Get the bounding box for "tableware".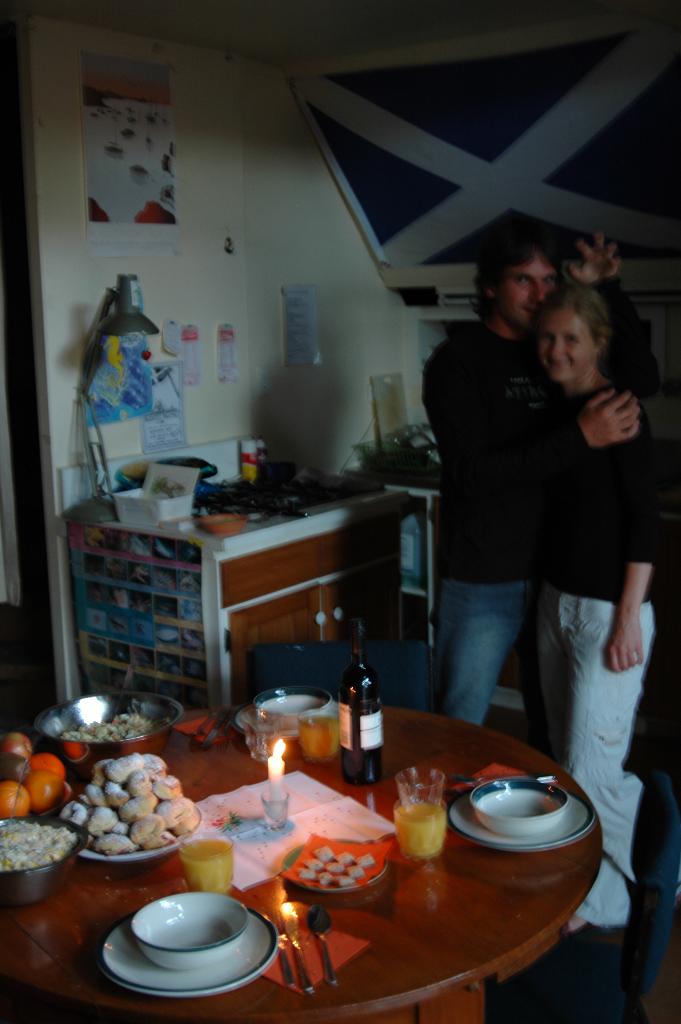
(left=182, top=718, right=240, bottom=746).
